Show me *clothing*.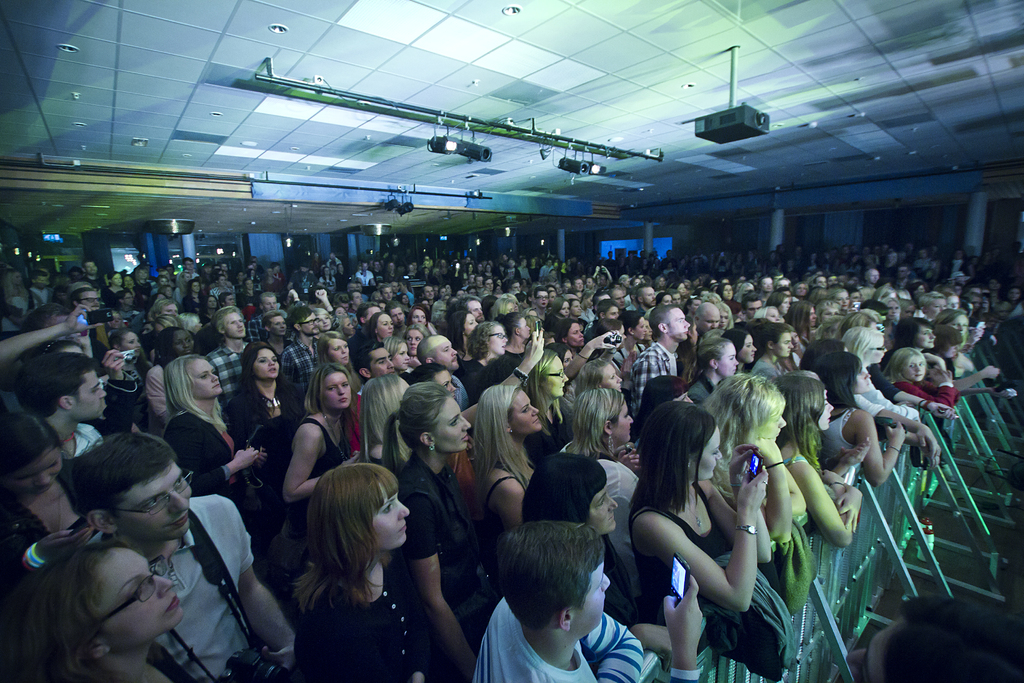
*clothing* is here: [left=289, top=344, right=311, bottom=391].
